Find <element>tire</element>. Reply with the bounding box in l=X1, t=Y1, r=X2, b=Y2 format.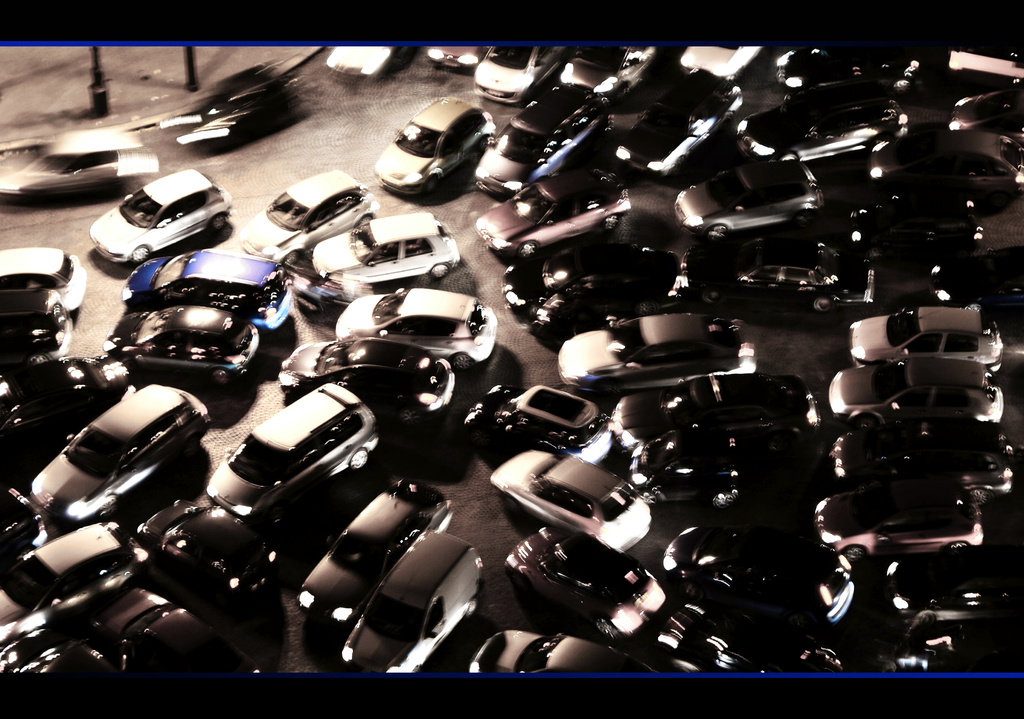
l=430, t=262, r=451, b=275.
